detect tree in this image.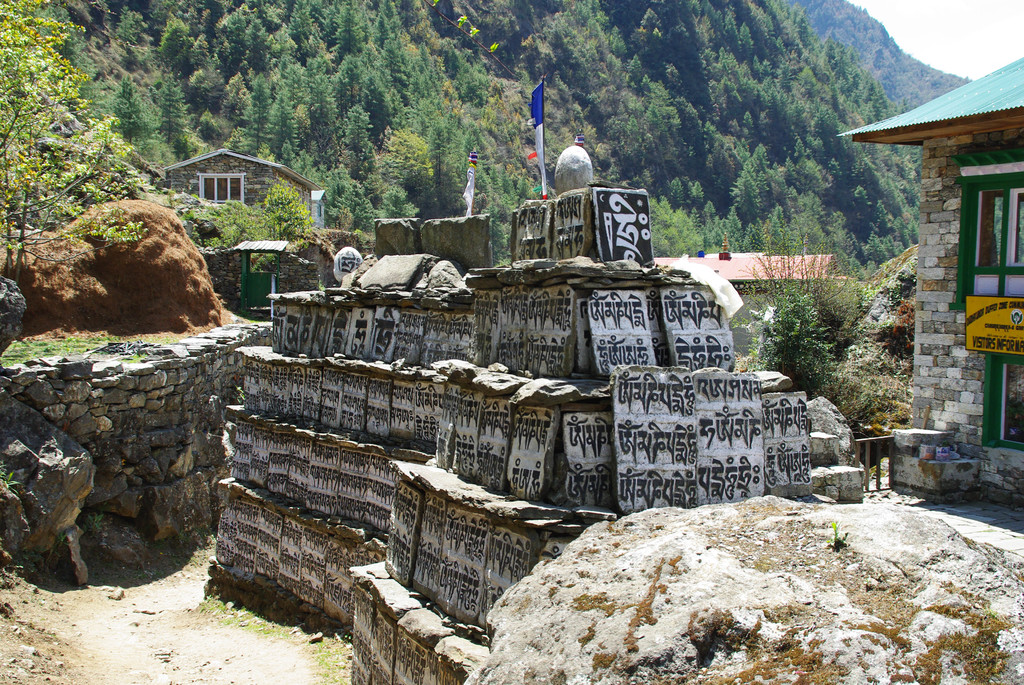
Detection: (x1=10, y1=38, x2=147, y2=258).
